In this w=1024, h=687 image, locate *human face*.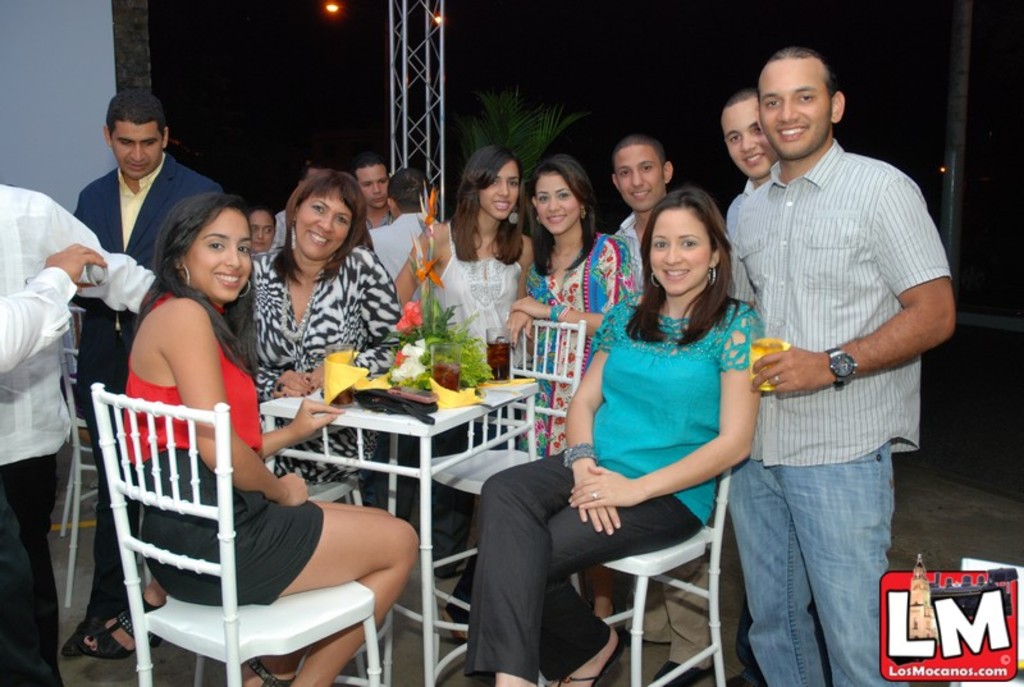
Bounding box: [753,60,831,165].
